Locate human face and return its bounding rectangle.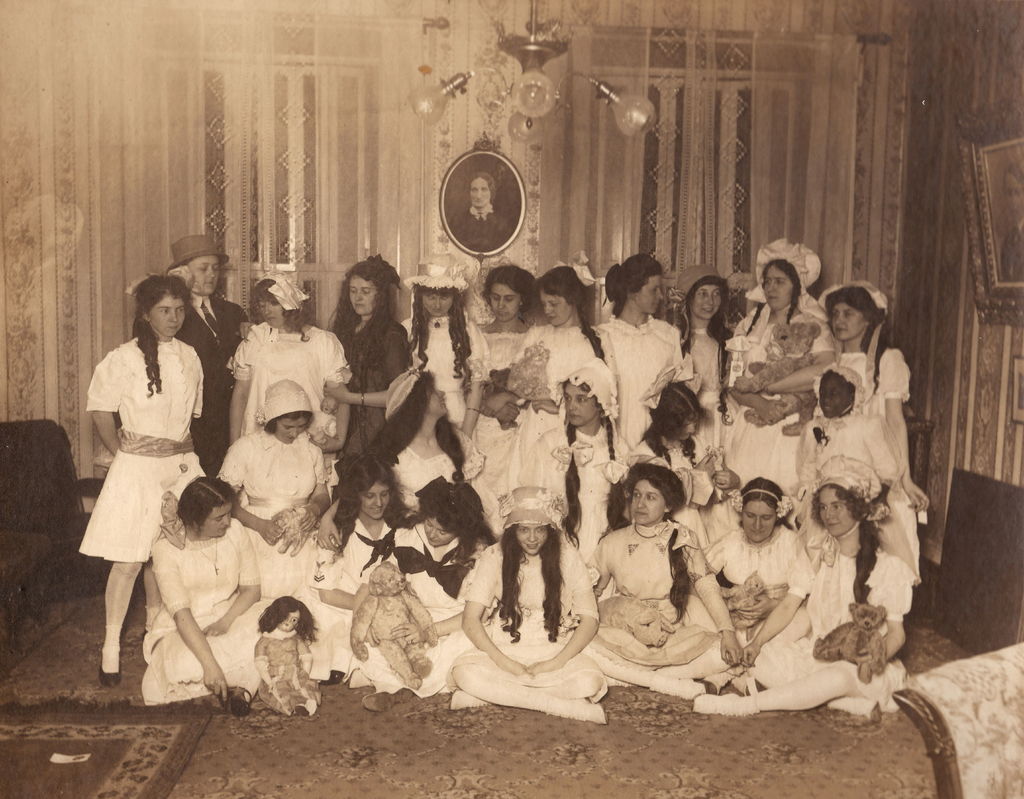
bbox(764, 261, 796, 309).
